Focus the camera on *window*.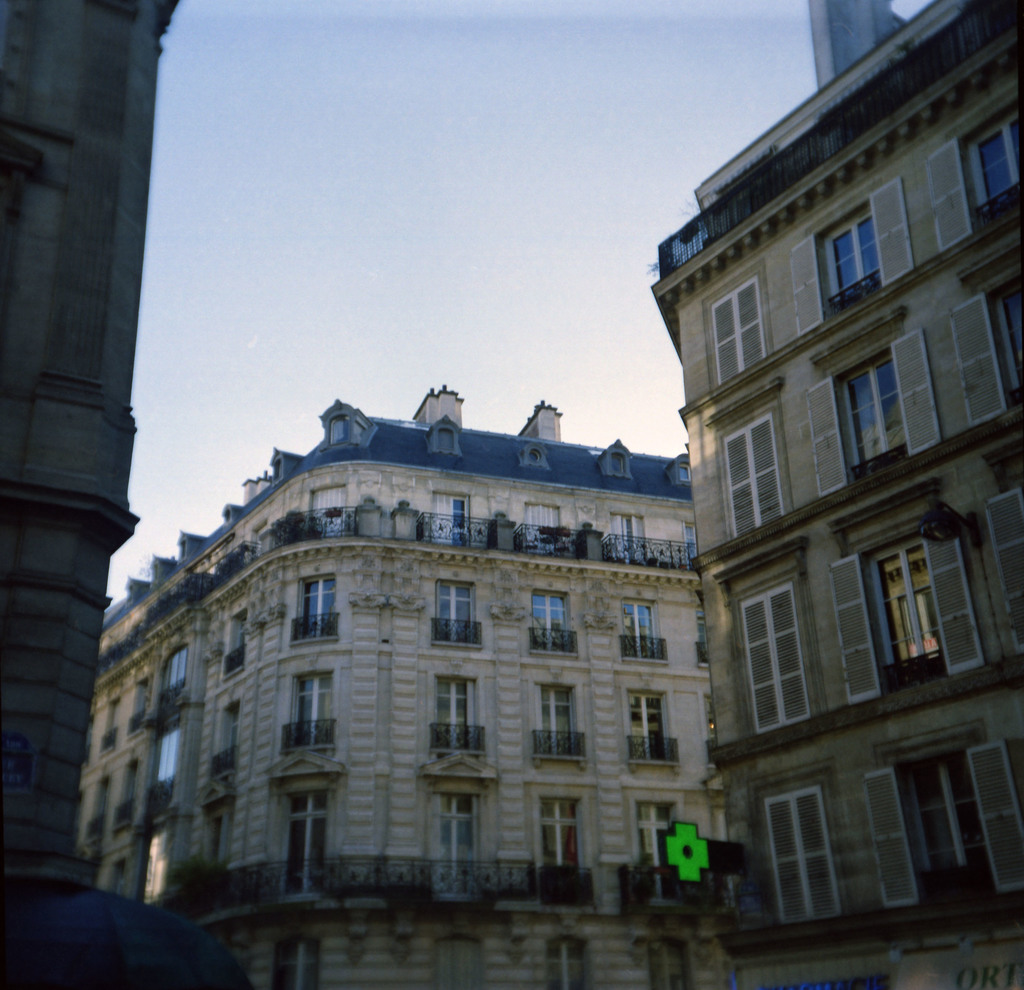
Focus region: locate(431, 795, 474, 886).
